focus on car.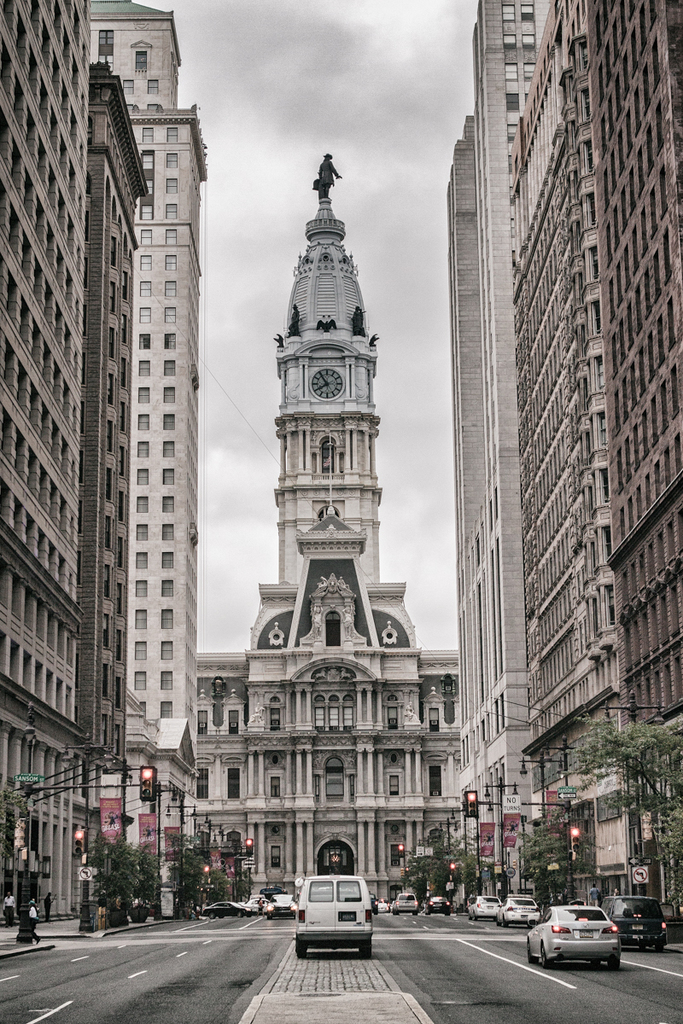
Focused at (left=380, top=896, right=392, bottom=910).
